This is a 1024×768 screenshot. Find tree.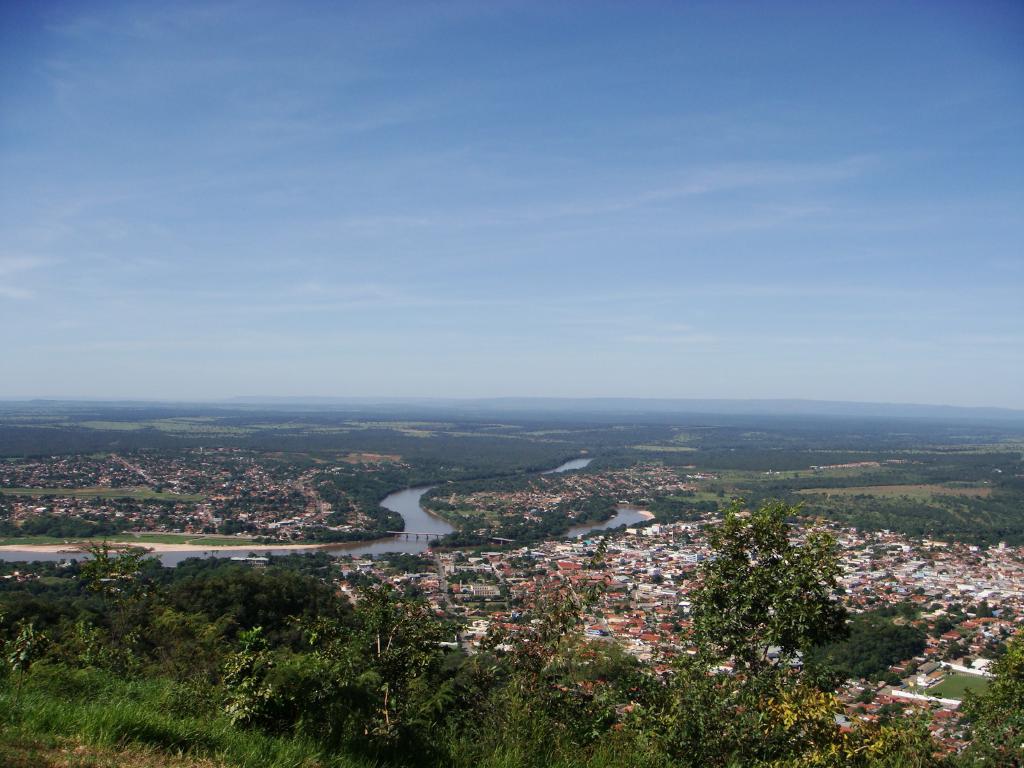
Bounding box: box(74, 545, 193, 685).
